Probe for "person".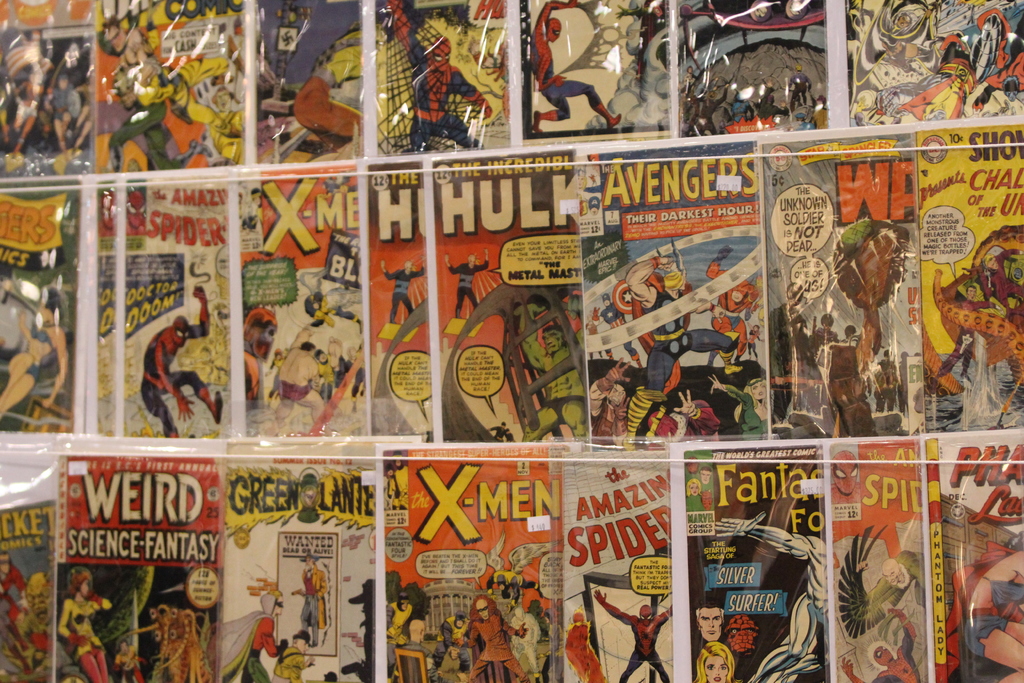
Probe result: region(299, 267, 366, 333).
